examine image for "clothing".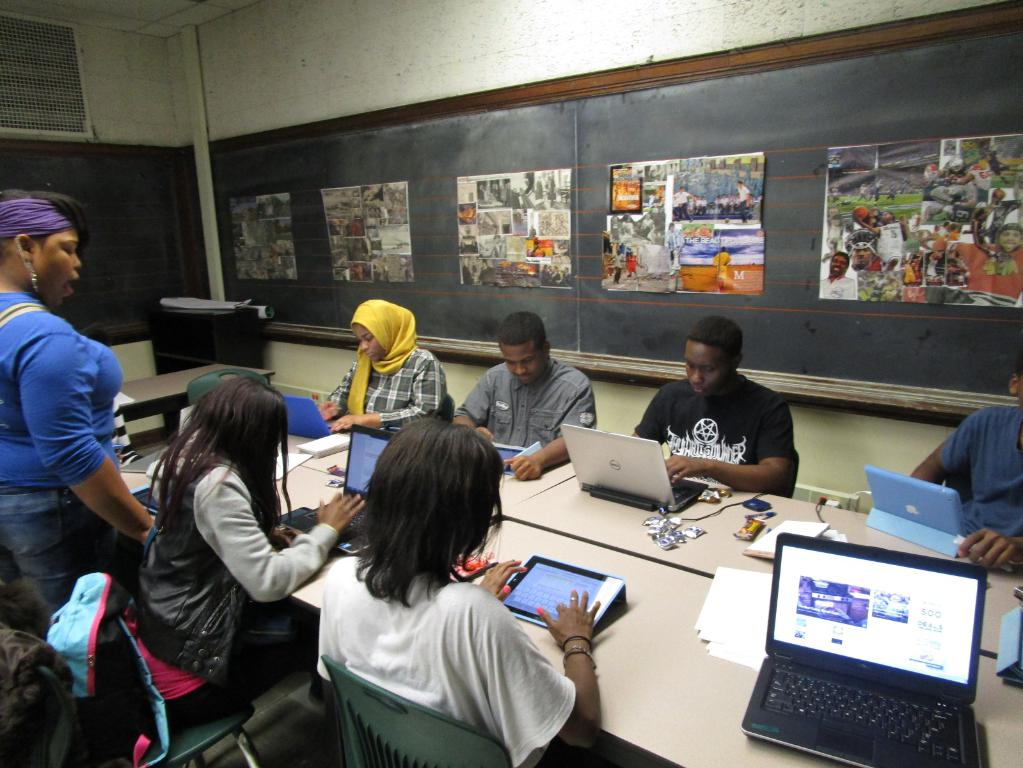
Examination result: (left=972, top=170, right=992, bottom=200).
